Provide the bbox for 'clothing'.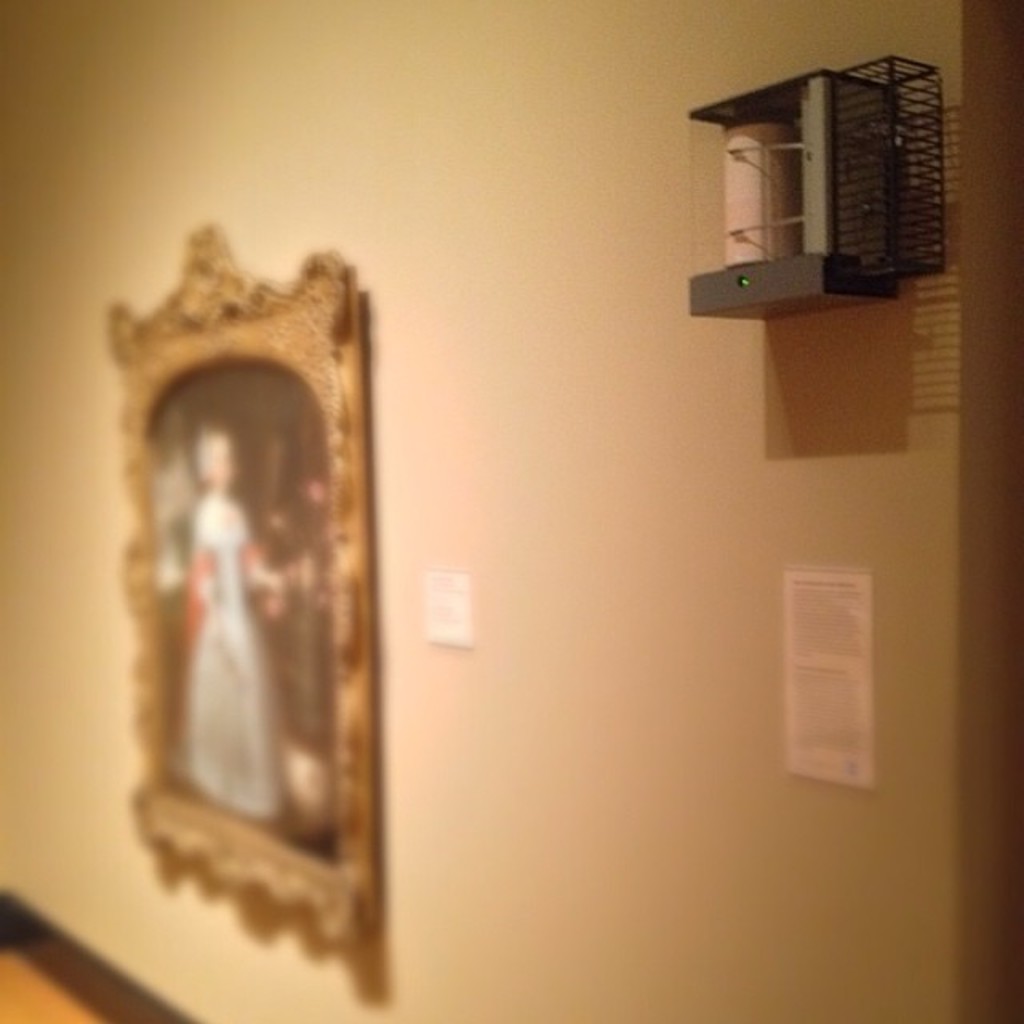
box(174, 501, 282, 819).
